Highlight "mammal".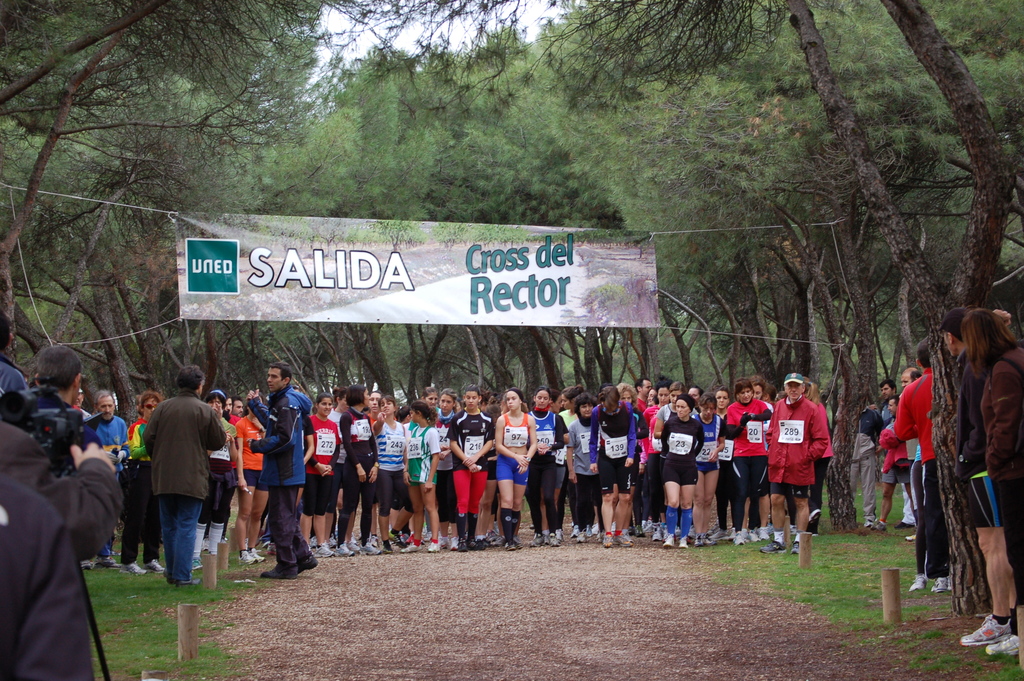
Highlighted region: box(30, 344, 105, 449).
